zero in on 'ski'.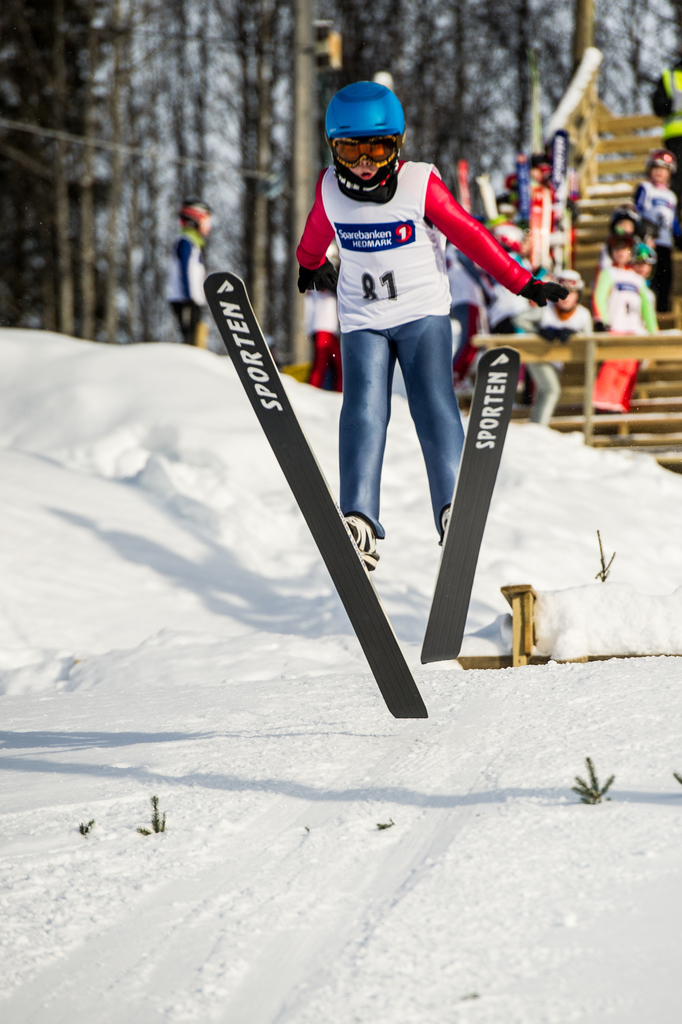
Zeroed in: 222/260/433/735.
